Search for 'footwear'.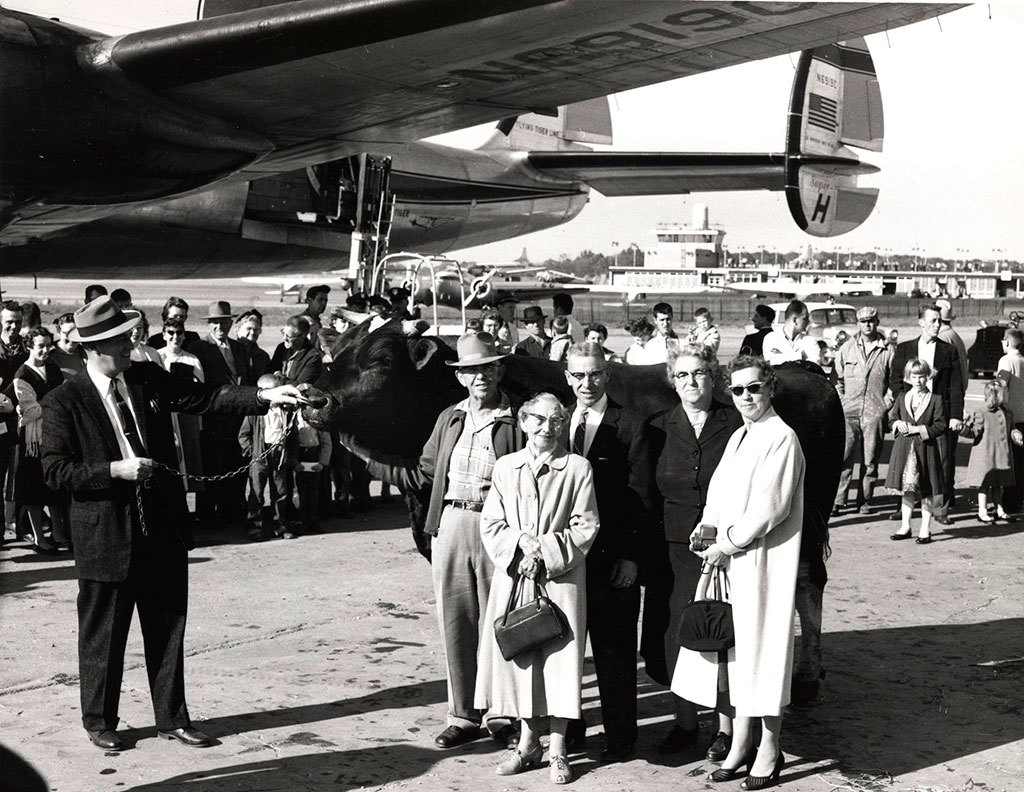
Found at locate(705, 752, 754, 781).
